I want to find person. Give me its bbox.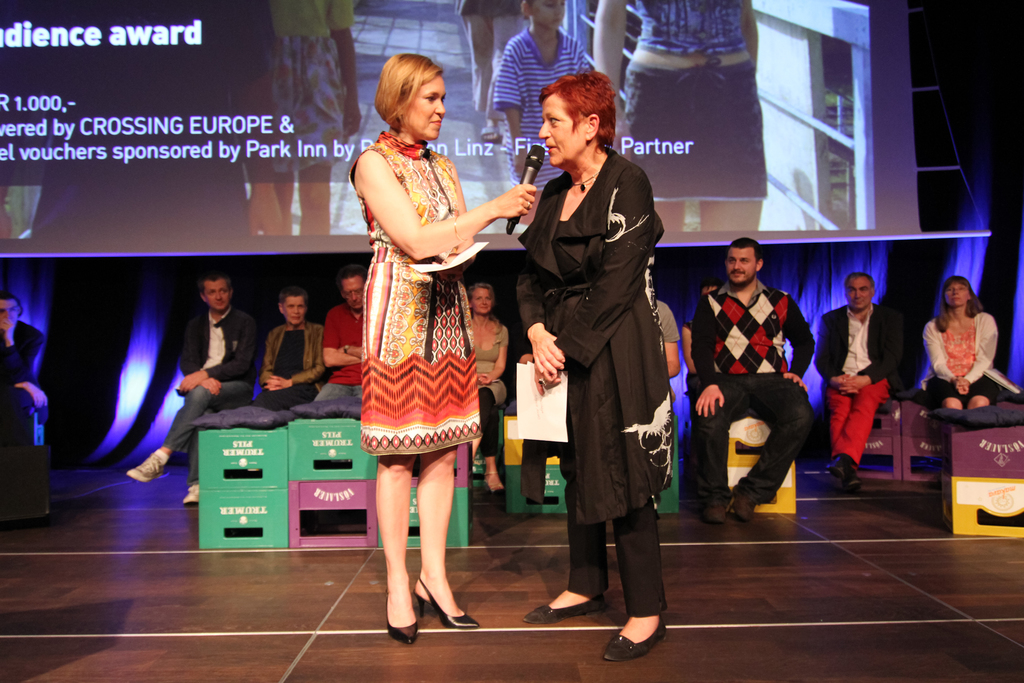
bbox(513, 71, 675, 664).
